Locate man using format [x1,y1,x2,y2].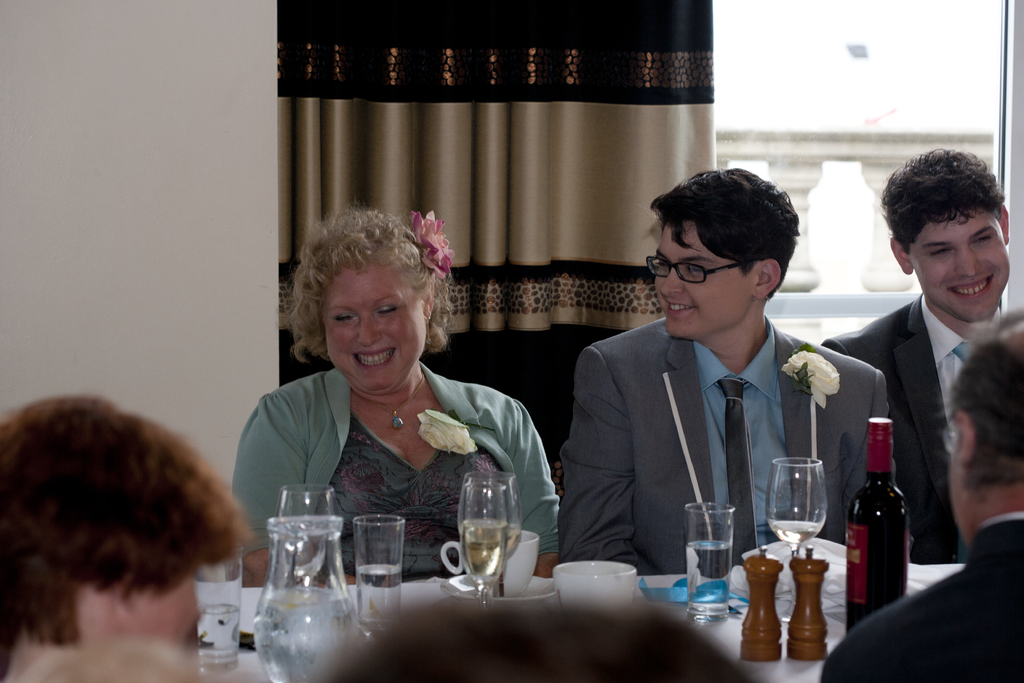
[560,165,884,581].
